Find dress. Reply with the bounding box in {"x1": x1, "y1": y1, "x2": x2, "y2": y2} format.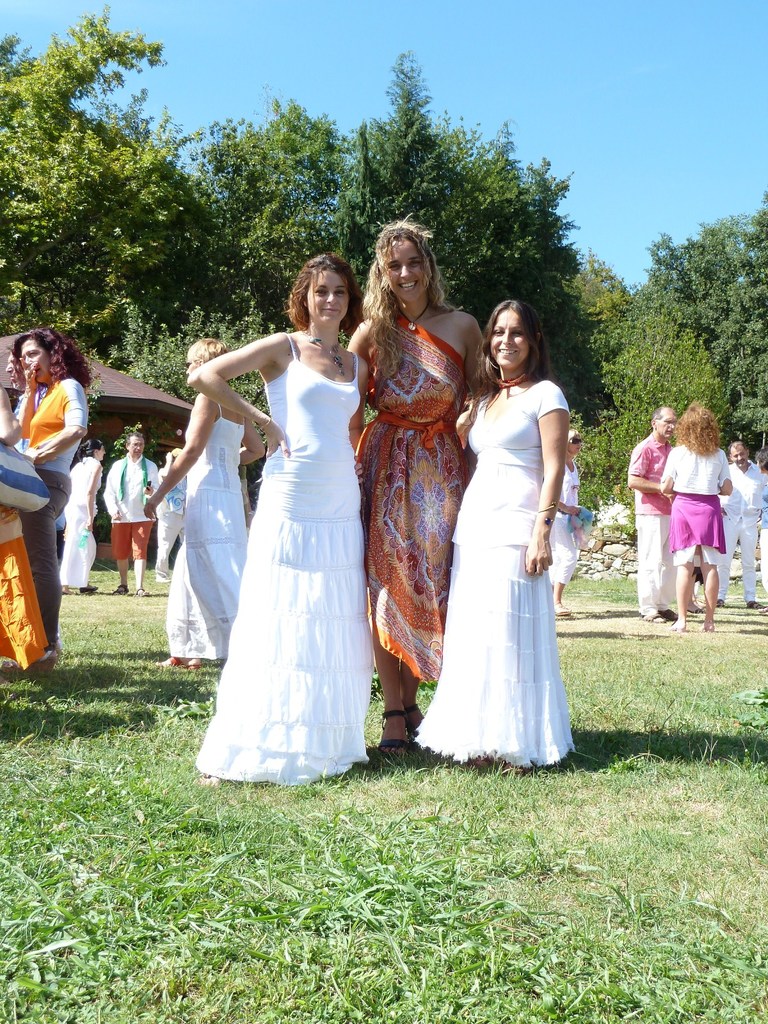
{"x1": 545, "y1": 461, "x2": 583, "y2": 578}.
